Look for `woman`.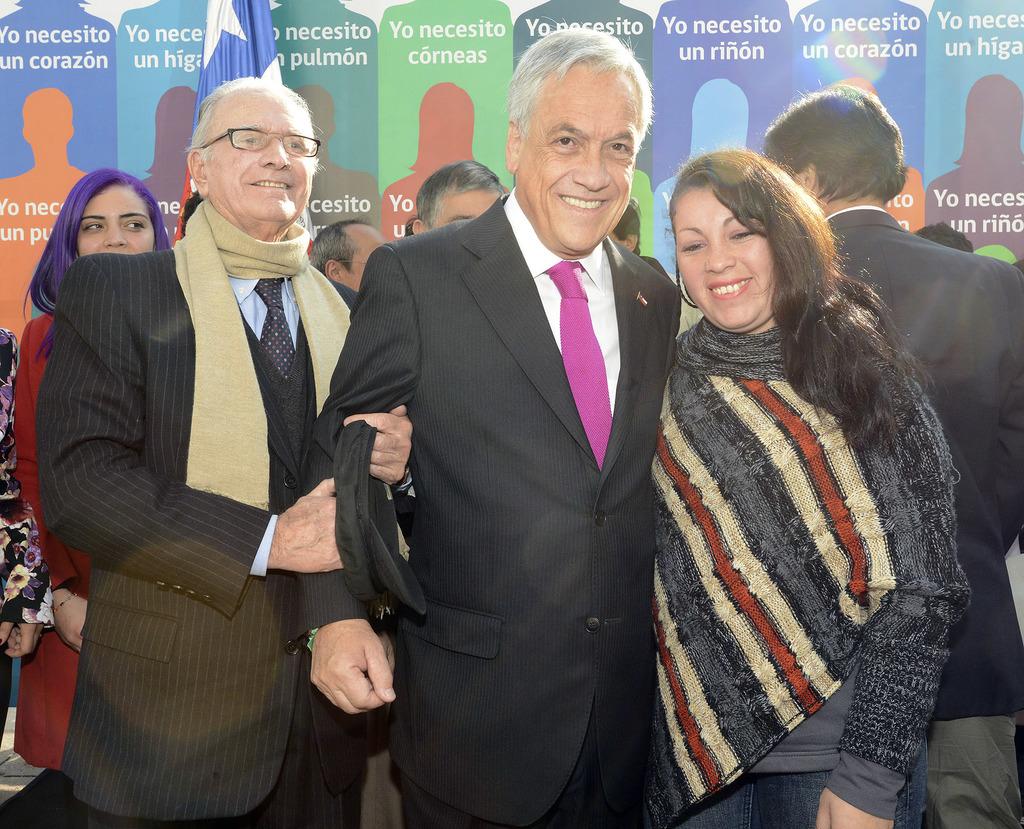
Found: locate(925, 72, 1023, 266).
